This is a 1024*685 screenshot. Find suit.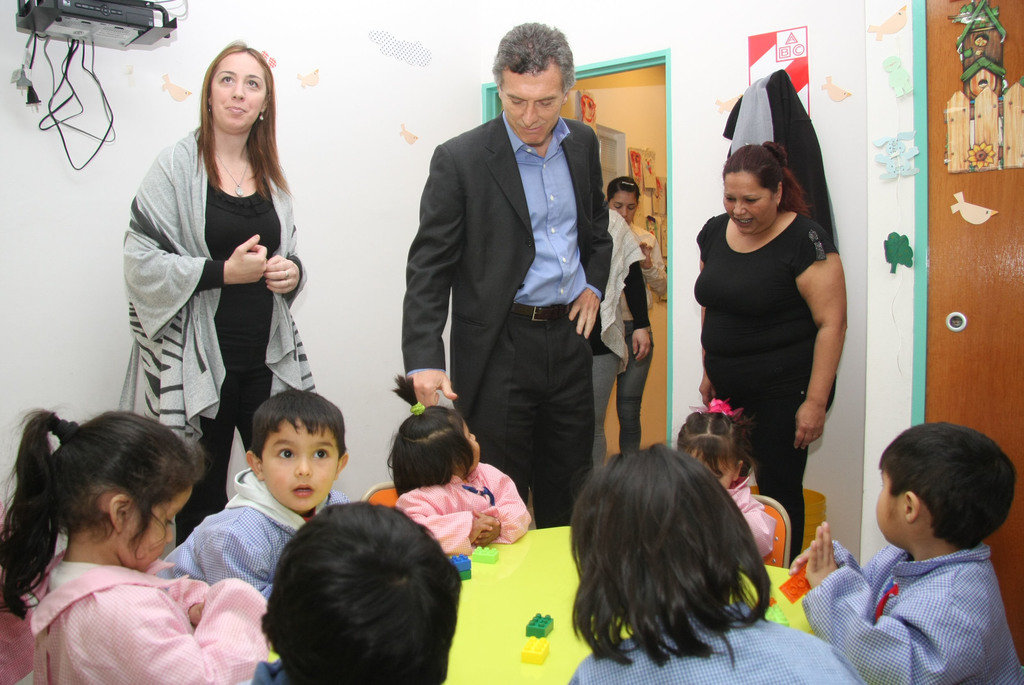
Bounding box: (left=403, top=28, right=627, bottom=533).
